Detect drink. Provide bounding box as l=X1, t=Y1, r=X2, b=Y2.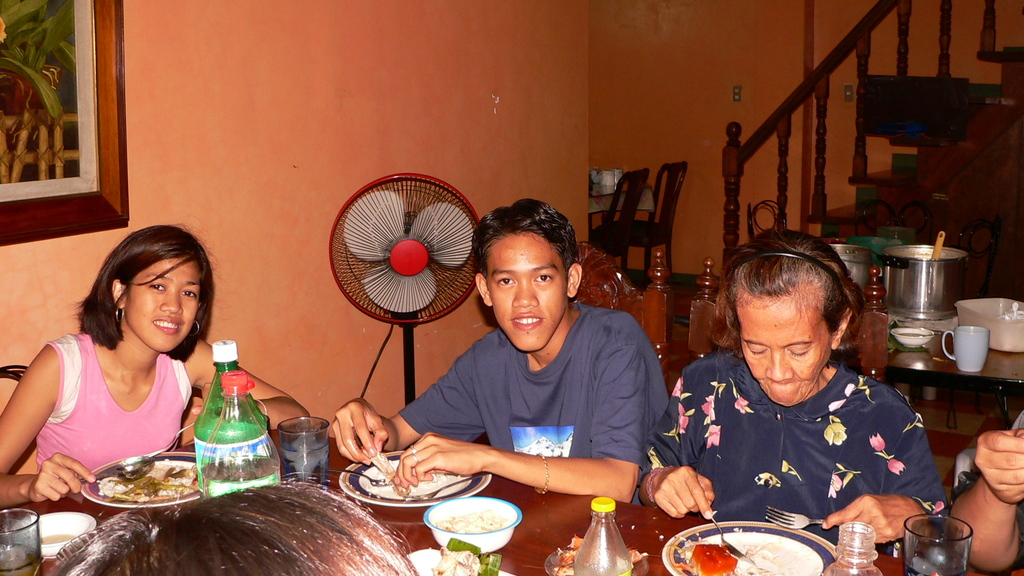
l=282, t=420, r=326, b=495.
